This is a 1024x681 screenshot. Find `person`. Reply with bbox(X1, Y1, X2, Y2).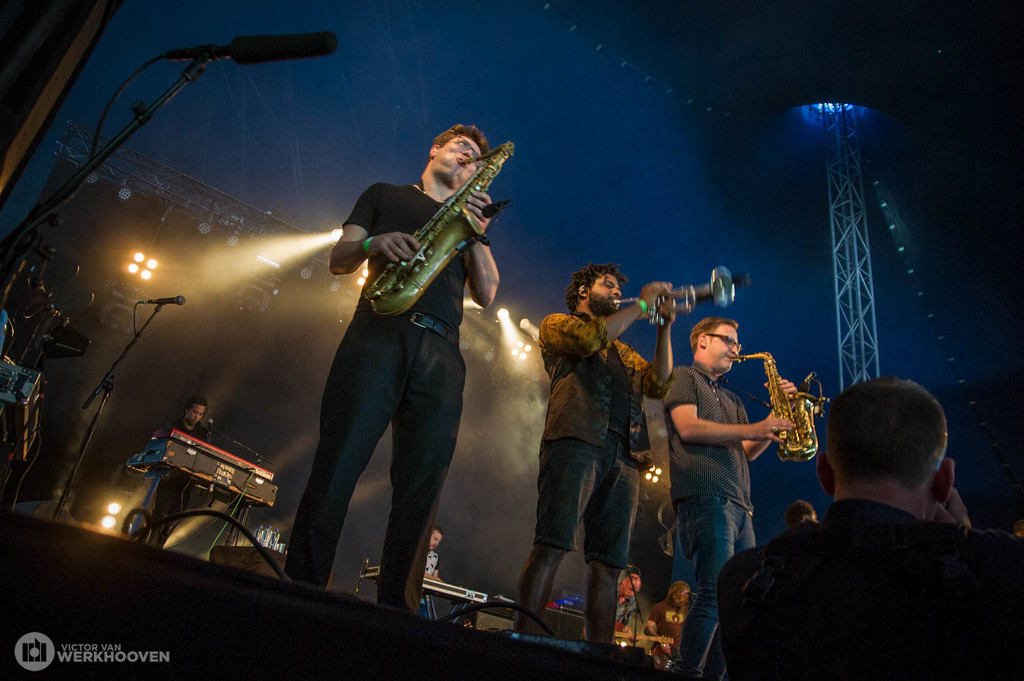
bbox(159, 388, 208, 543).
